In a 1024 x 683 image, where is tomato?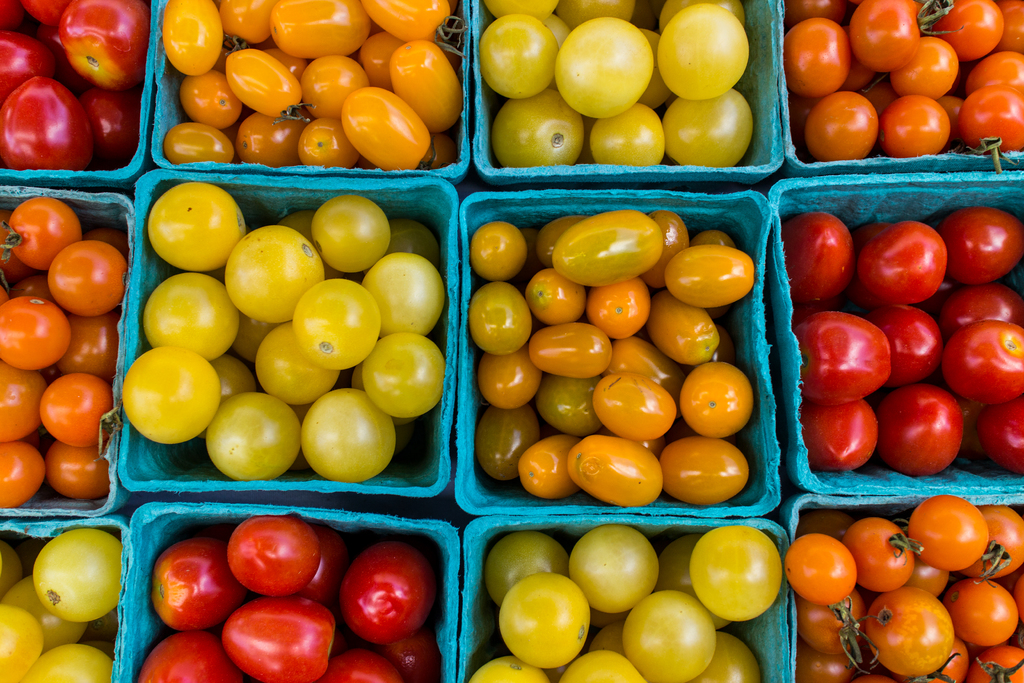
890 388 974 481.
